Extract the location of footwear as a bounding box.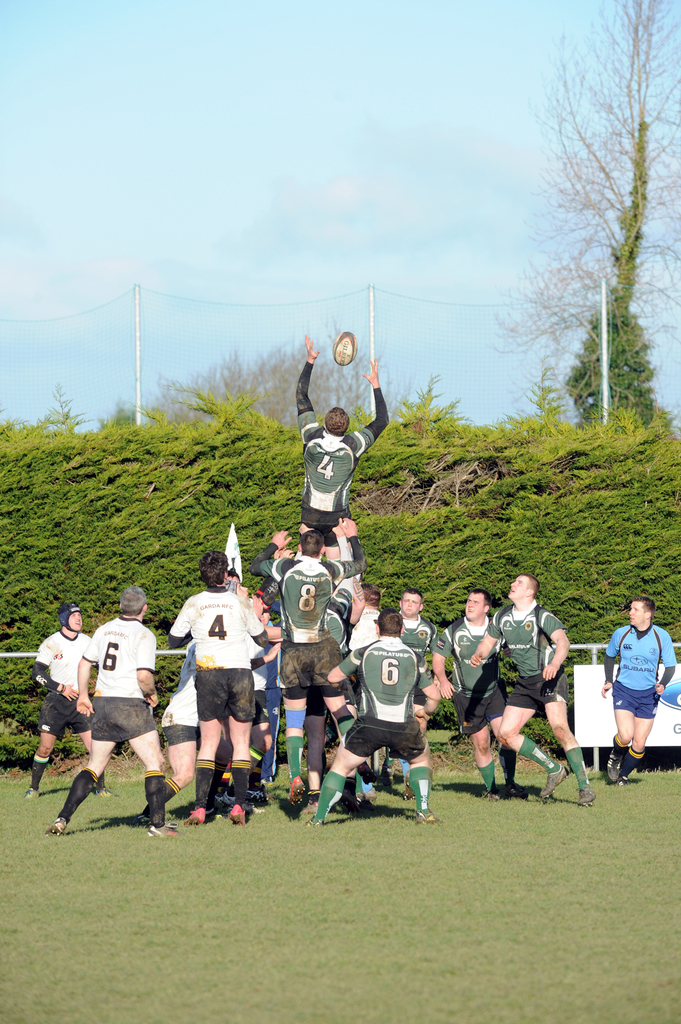
(211,790,234,812).
